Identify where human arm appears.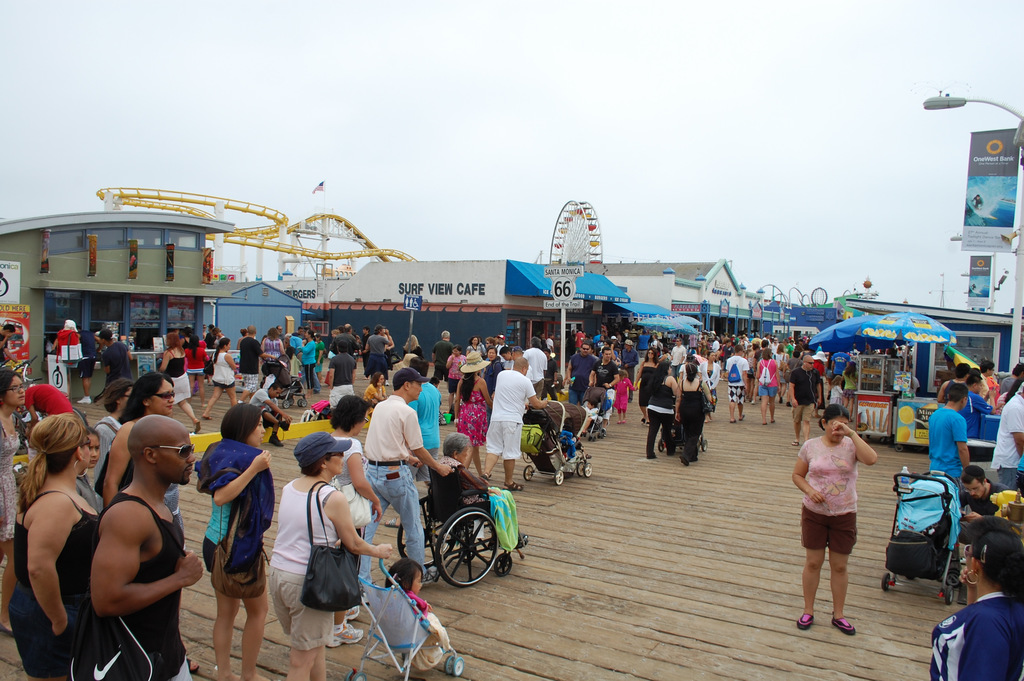
Appears at <region>812, 375, 824, 406</region>.
